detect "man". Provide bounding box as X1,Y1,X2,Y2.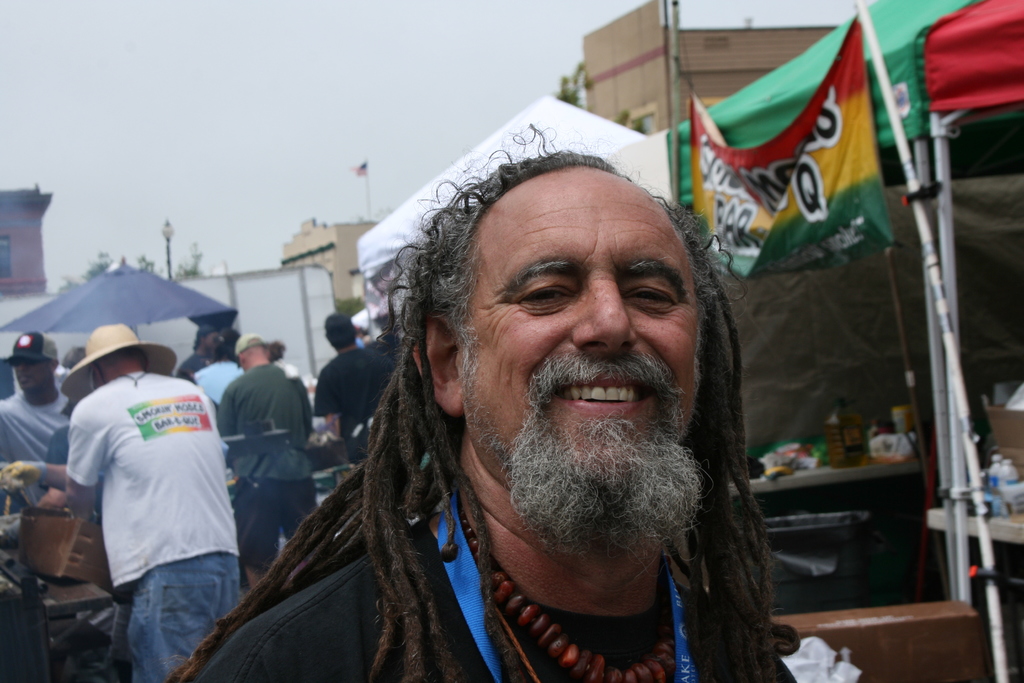
308,315,404,467.
